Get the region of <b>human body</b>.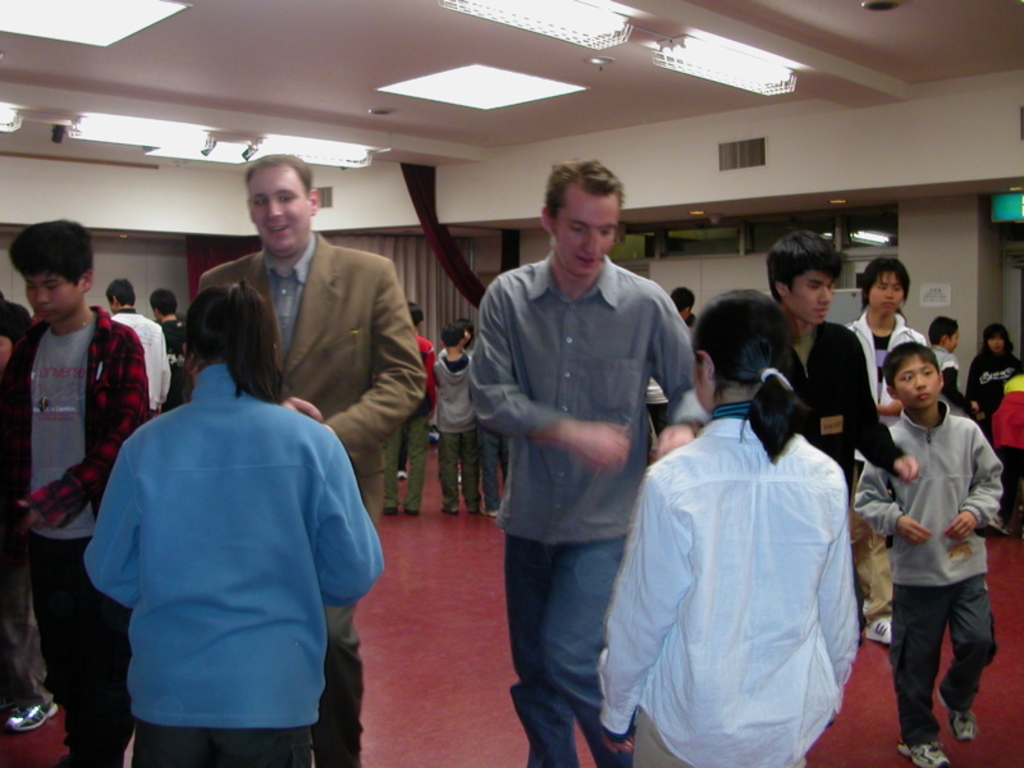
locate(965, 346, 1023, 442).
